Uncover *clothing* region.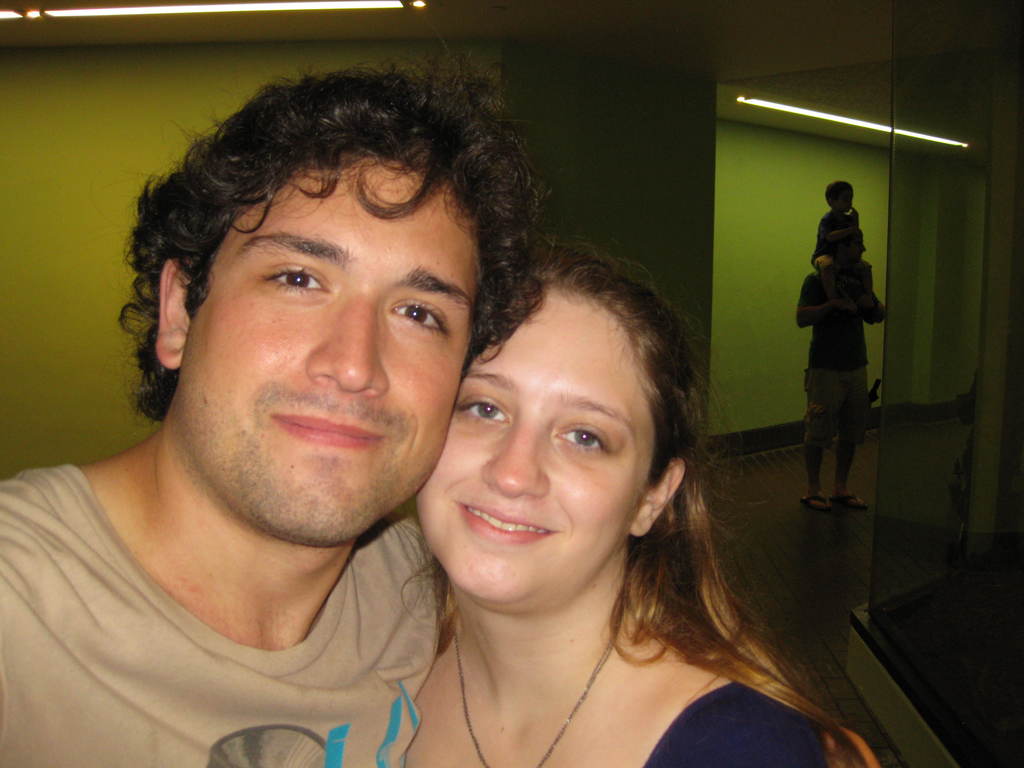
Uncovered: <box>800,252,868,442</box>.
